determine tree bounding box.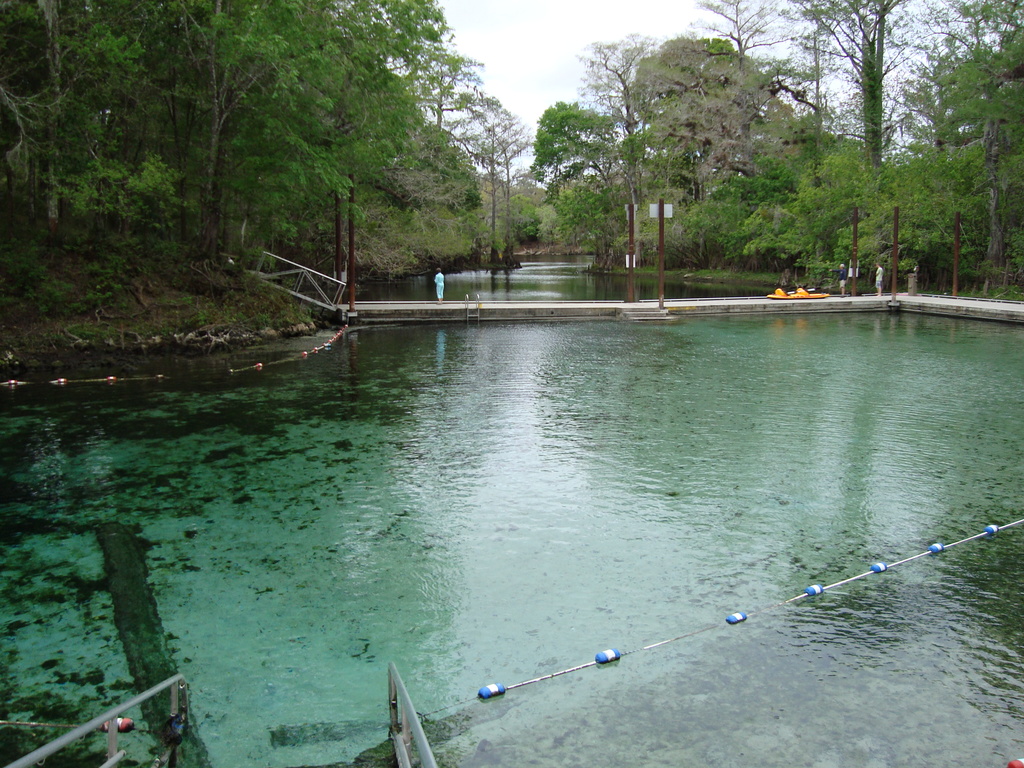
Determined: x1=0 y1=0 x2=182 y2=262.
